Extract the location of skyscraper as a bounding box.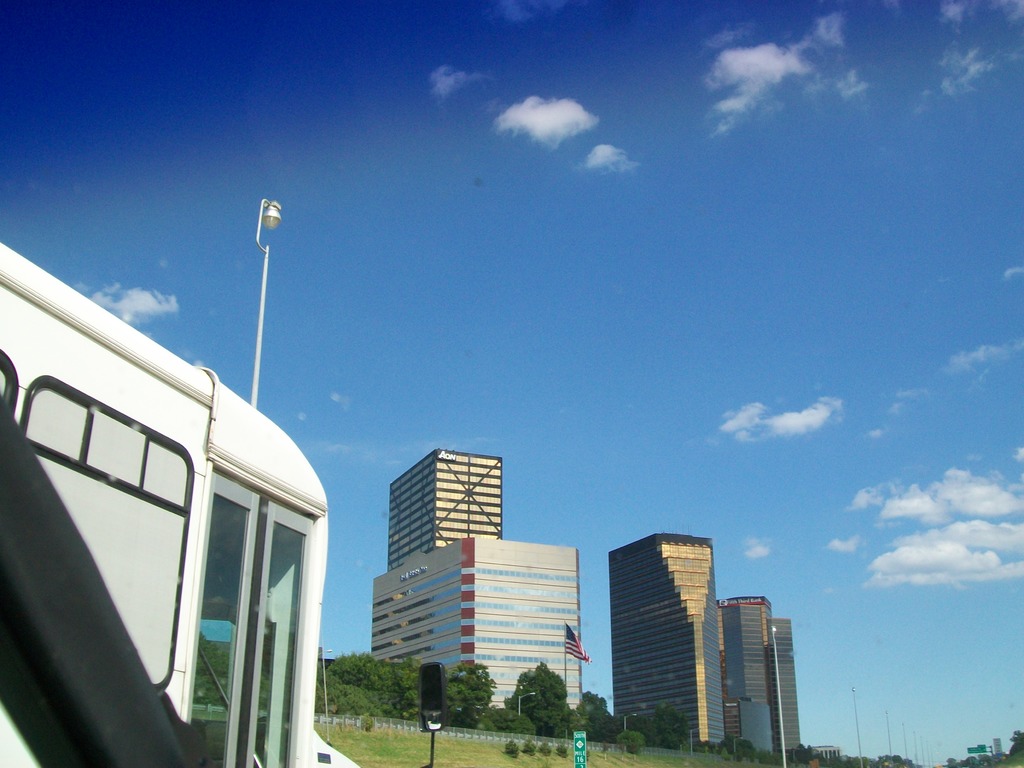
rect(604, 528, 724, 746).
